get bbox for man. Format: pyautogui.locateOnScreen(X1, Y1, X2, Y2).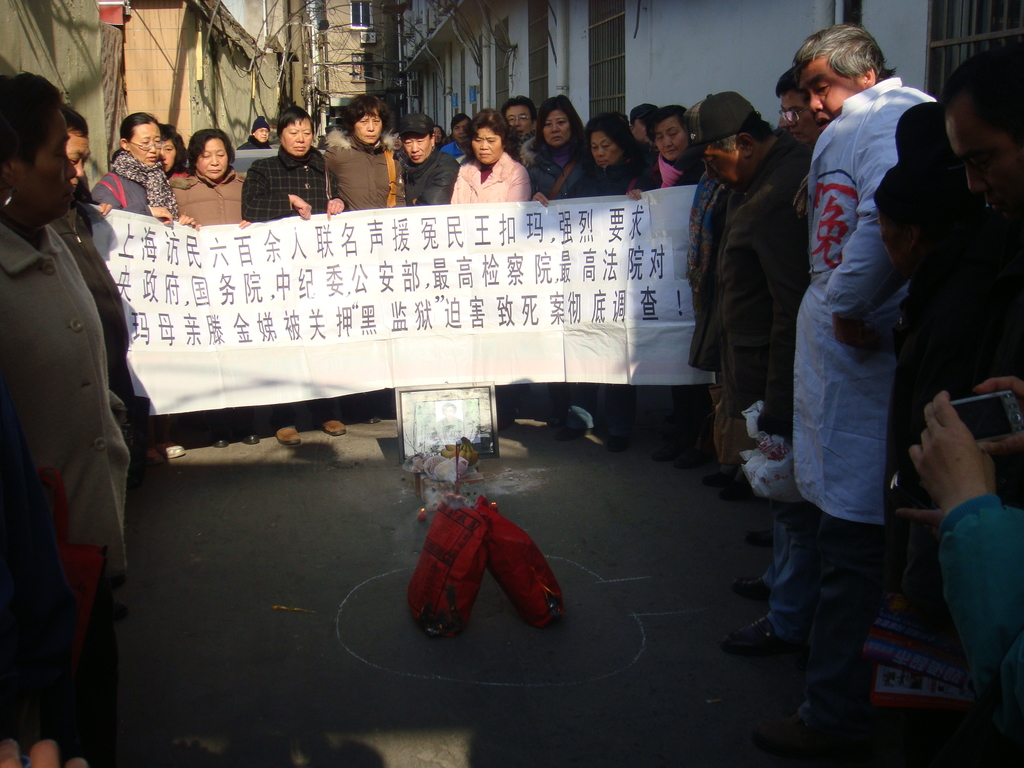
pyautogui.locateOnScreen(765, 24, 942, 744).
